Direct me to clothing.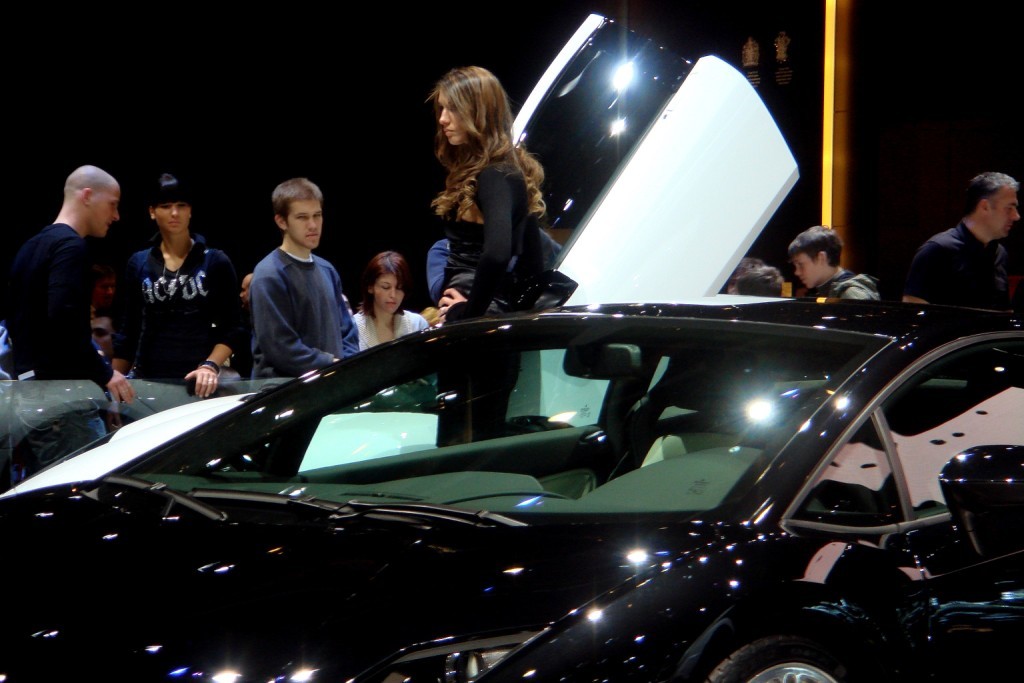
Direction: left=801, top=270, right=882, bottom=304.
